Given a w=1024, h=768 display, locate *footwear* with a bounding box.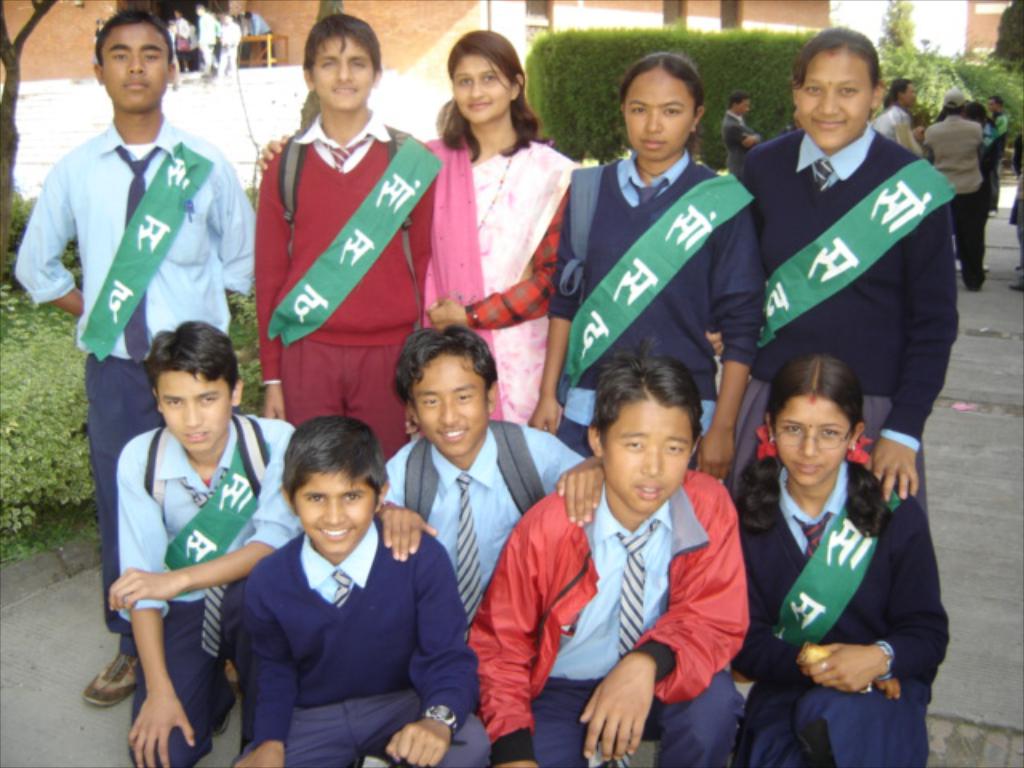
Located: bbox=[78, 654, 142, 709].
